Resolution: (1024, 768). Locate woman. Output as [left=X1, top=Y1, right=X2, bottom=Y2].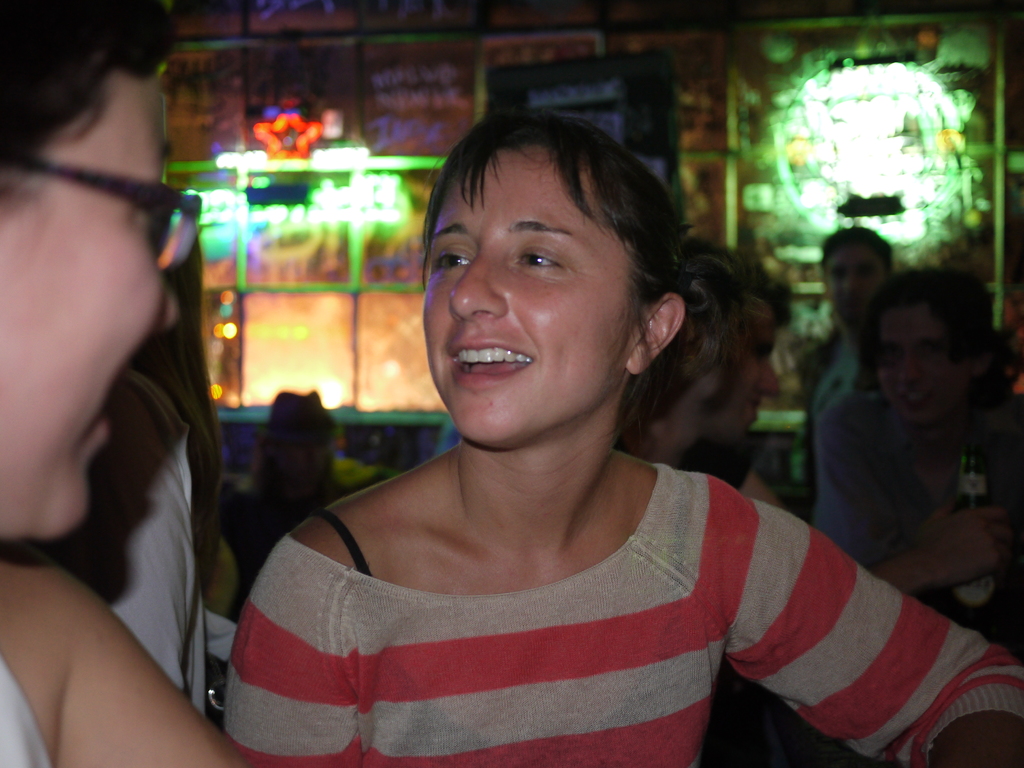
[left=193, top=116, right=958, bottom=756].
